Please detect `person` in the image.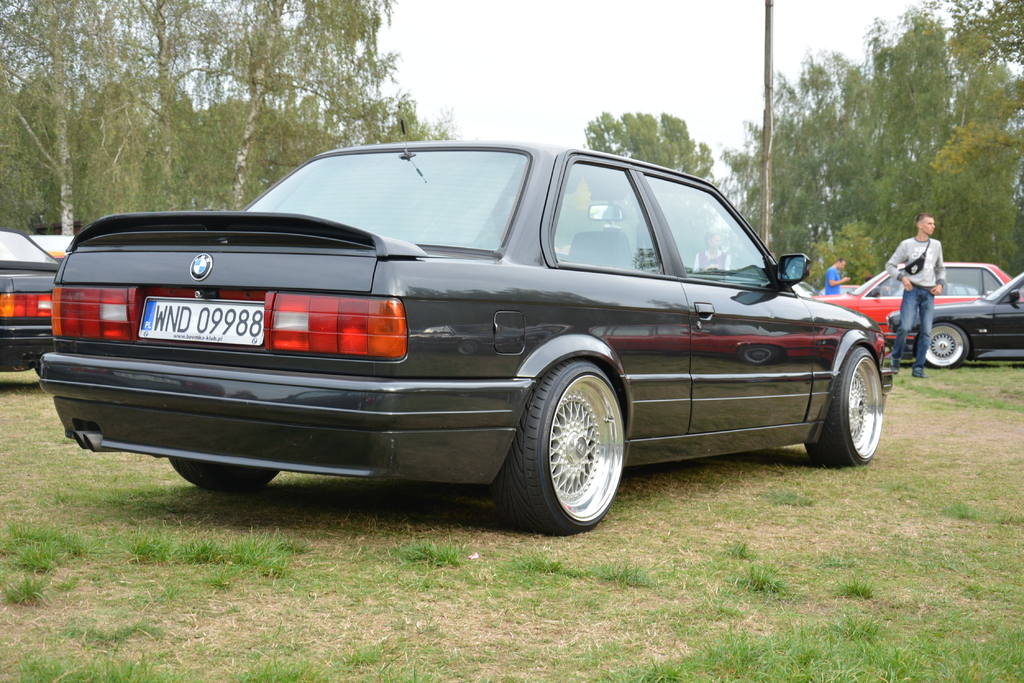
(left=885, top=214, right=947, bottom=376).
